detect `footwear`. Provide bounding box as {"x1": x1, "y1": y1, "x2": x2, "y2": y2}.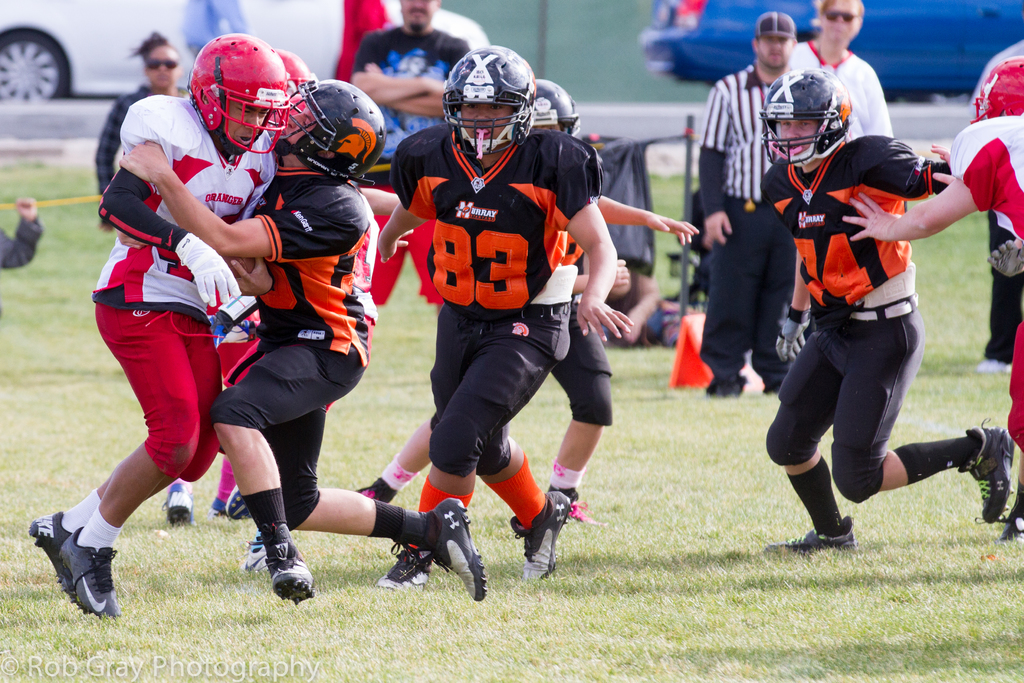
{"x1": 38, "y1": 508, "x2": 88, "y2": 617}.
